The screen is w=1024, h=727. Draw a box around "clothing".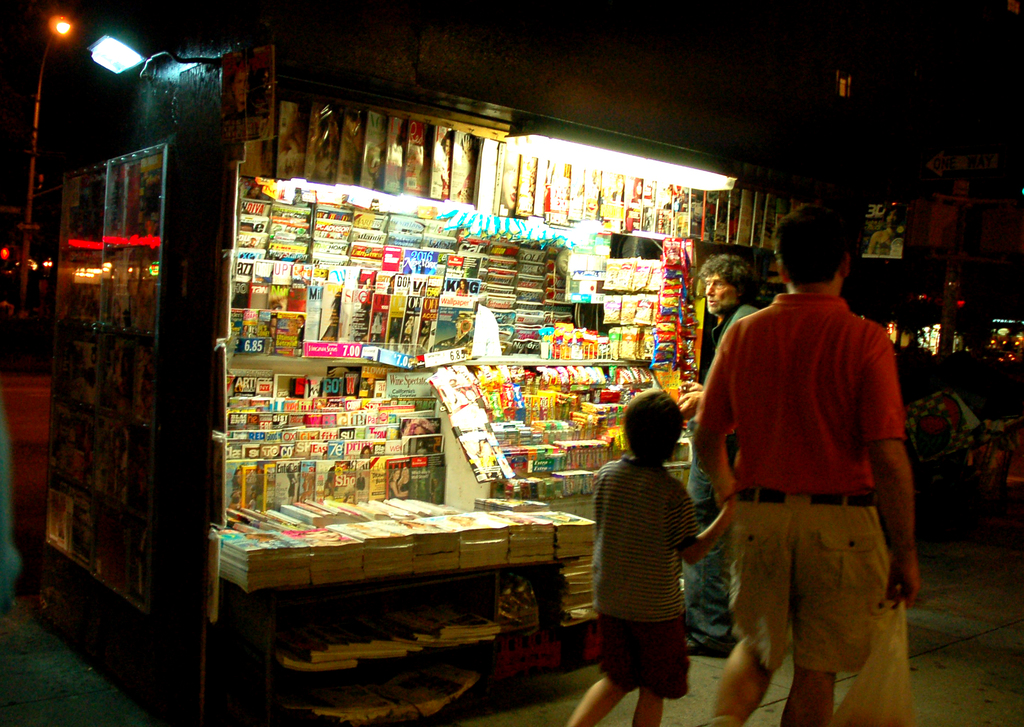
Rect(692, 289, 909, 675).
